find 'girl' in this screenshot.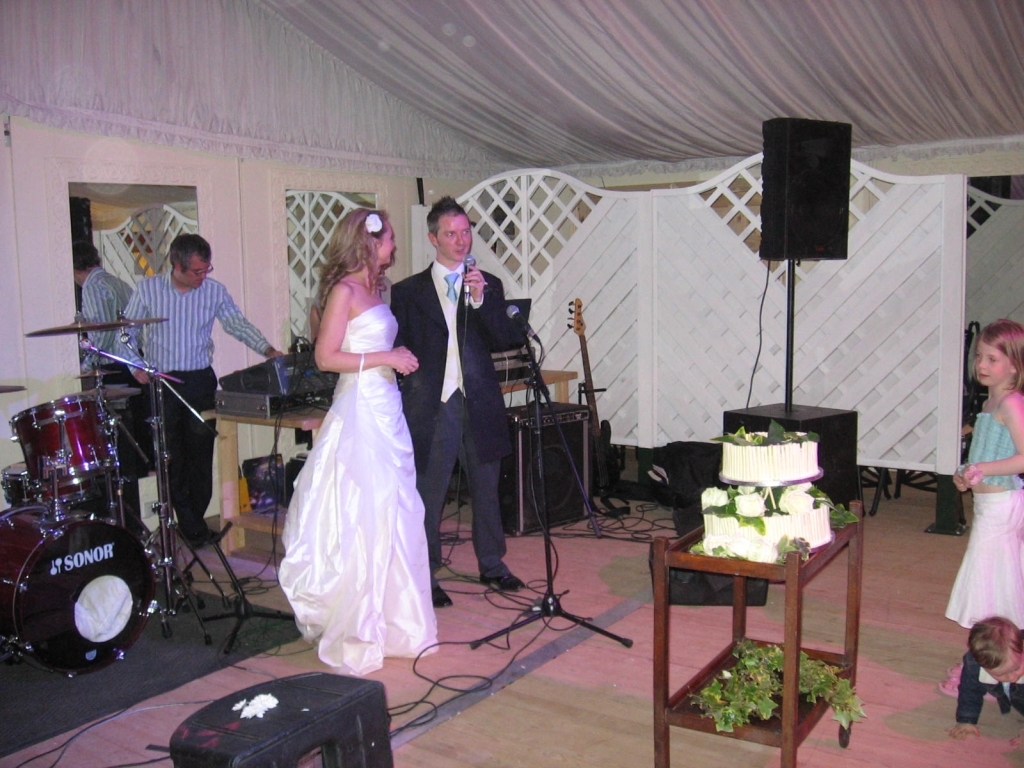
The bounding box for 'girl' is [left=943, top=319, right=1023, bottom=694].
